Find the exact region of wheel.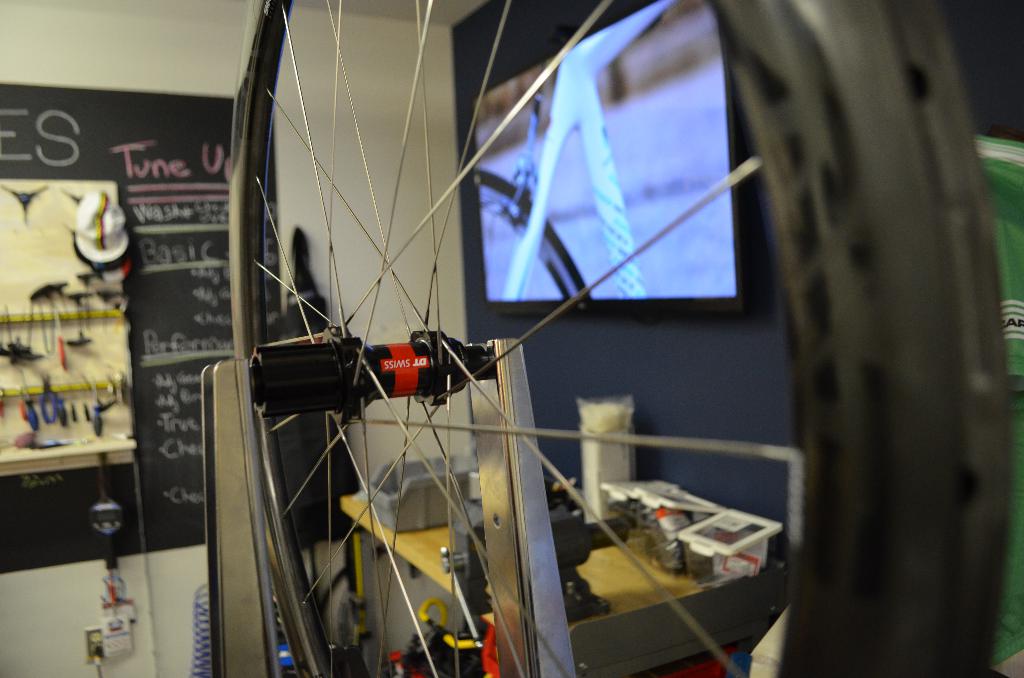
Exact region: l=203, t=6, r=771, b=677.
